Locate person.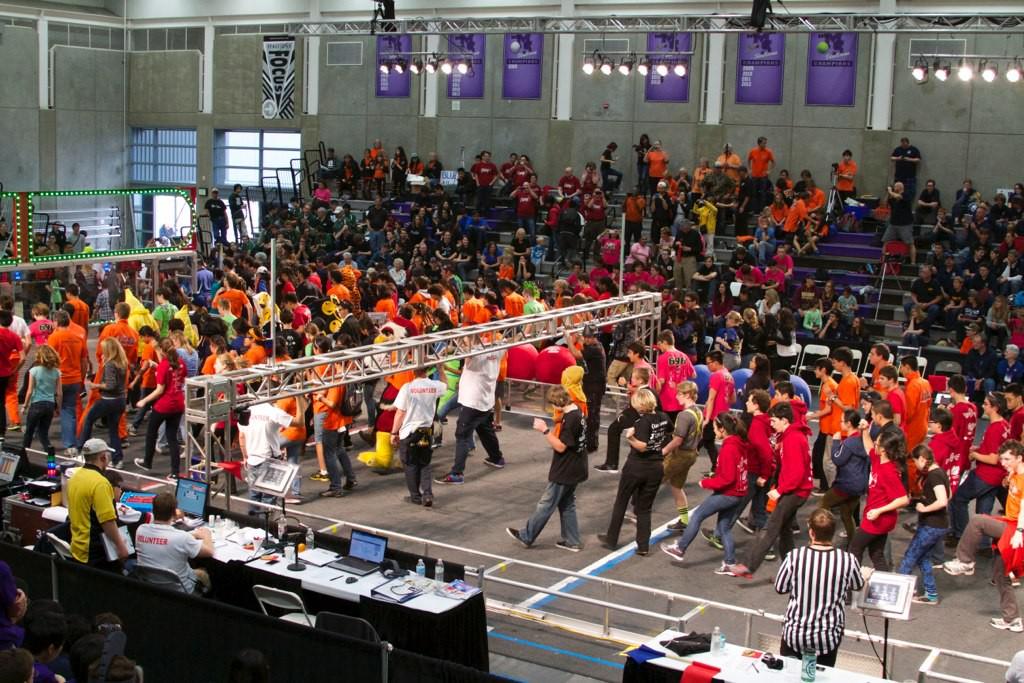
Bounding box: left=970, top=267, right=995, bottom=295.
